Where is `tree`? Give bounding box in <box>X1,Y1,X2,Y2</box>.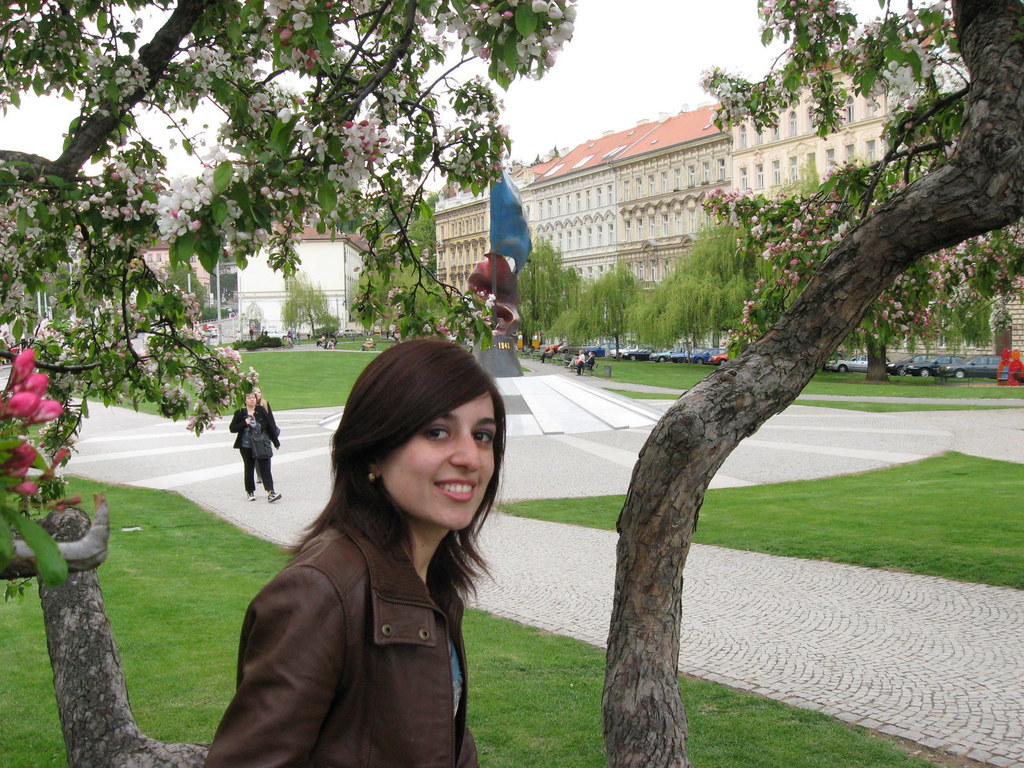
<box>627,213,774,355</box>.
